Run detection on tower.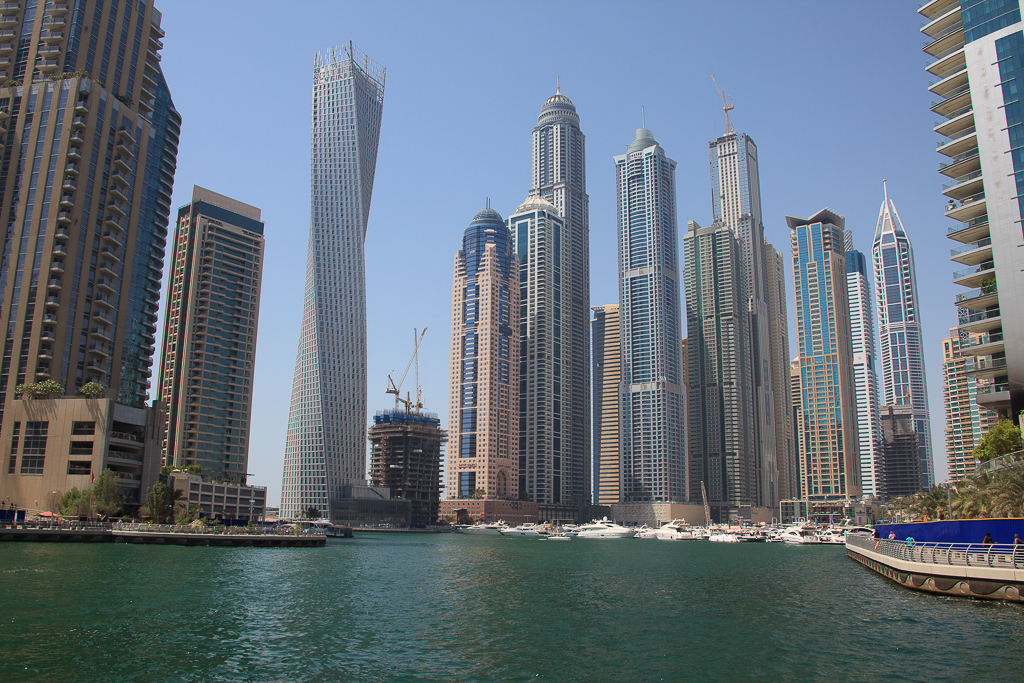
Result: (left=450, top=206, right=526, bottom=498).
